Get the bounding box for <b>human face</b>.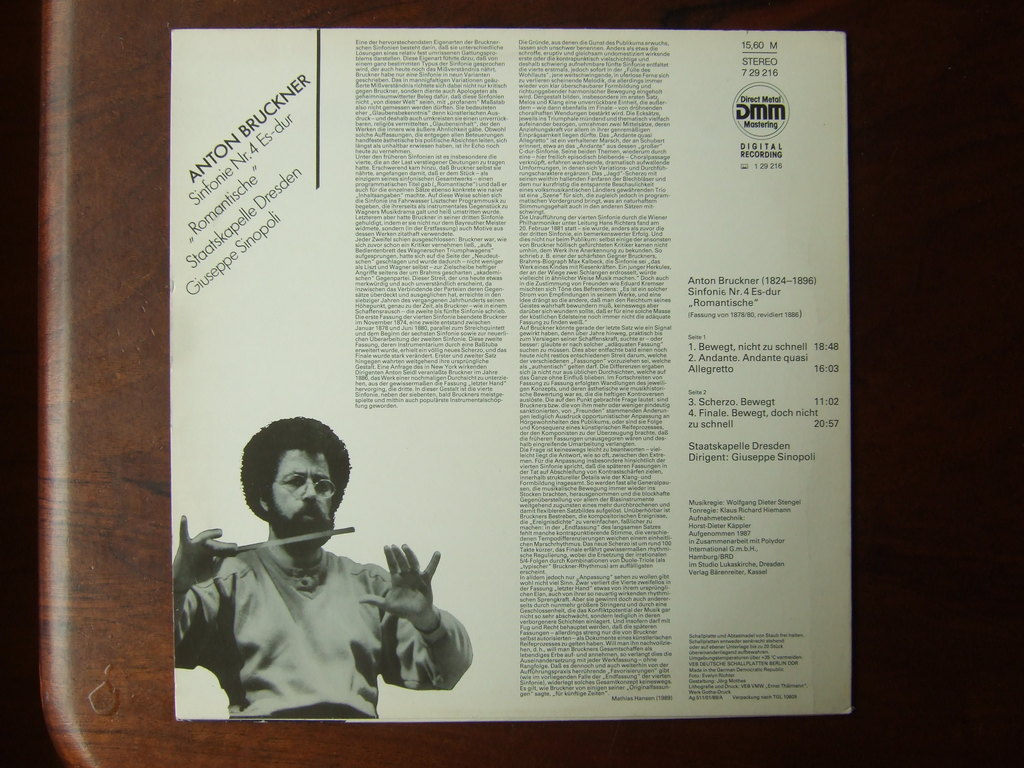
[273,449,338,522].
